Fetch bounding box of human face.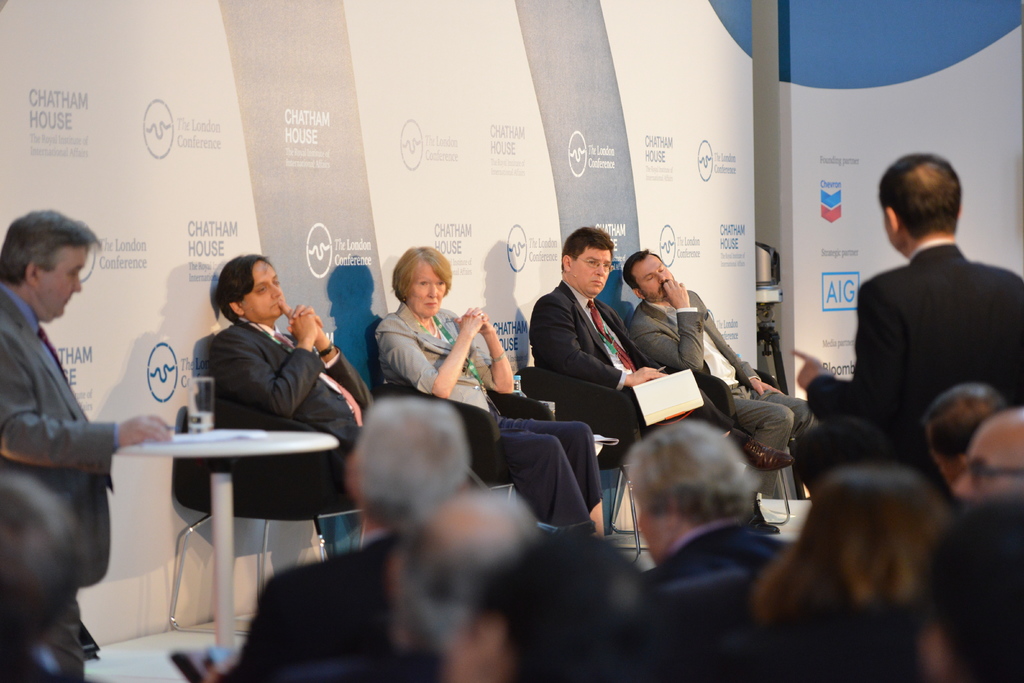
Bbox: select_region(575, 247, 607, 293).
